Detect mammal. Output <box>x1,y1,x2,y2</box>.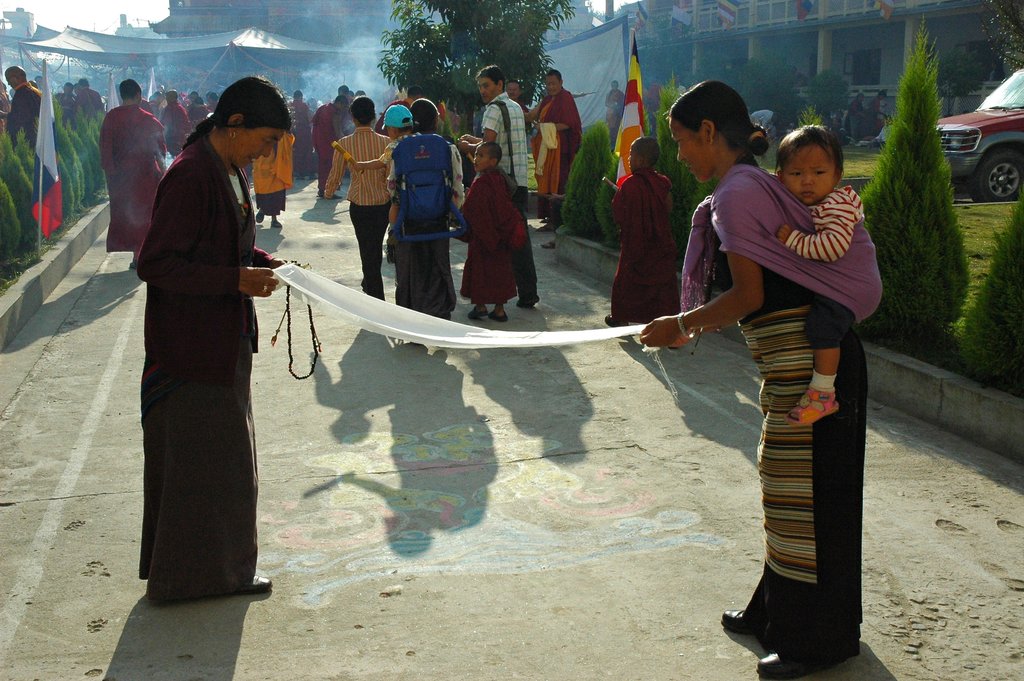
<box>337,85,354,190</box>.
